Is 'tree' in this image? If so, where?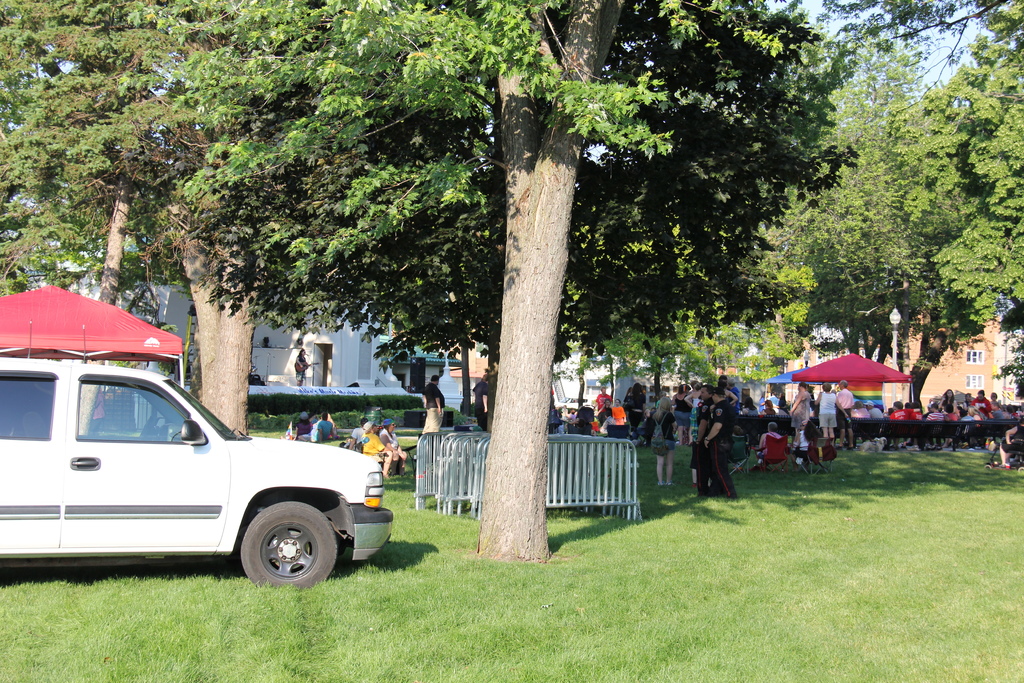
Yes, at <bbox>0, 0, 213, 435</bbox>.
